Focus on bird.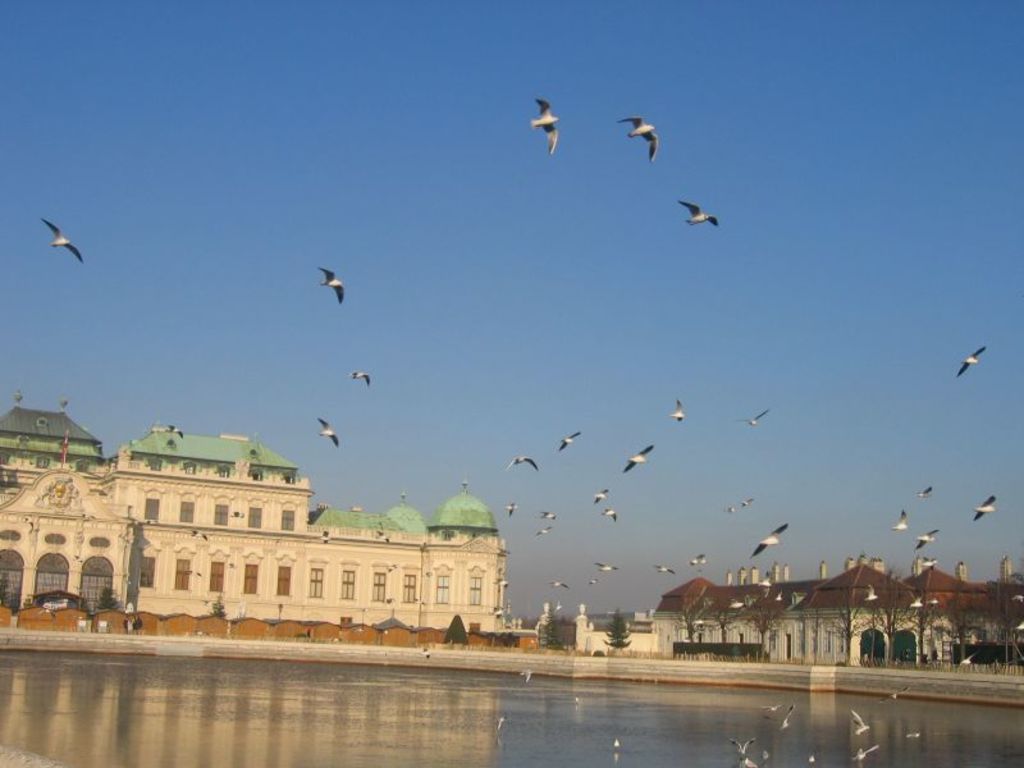
Focused at 851 707 877 744.
